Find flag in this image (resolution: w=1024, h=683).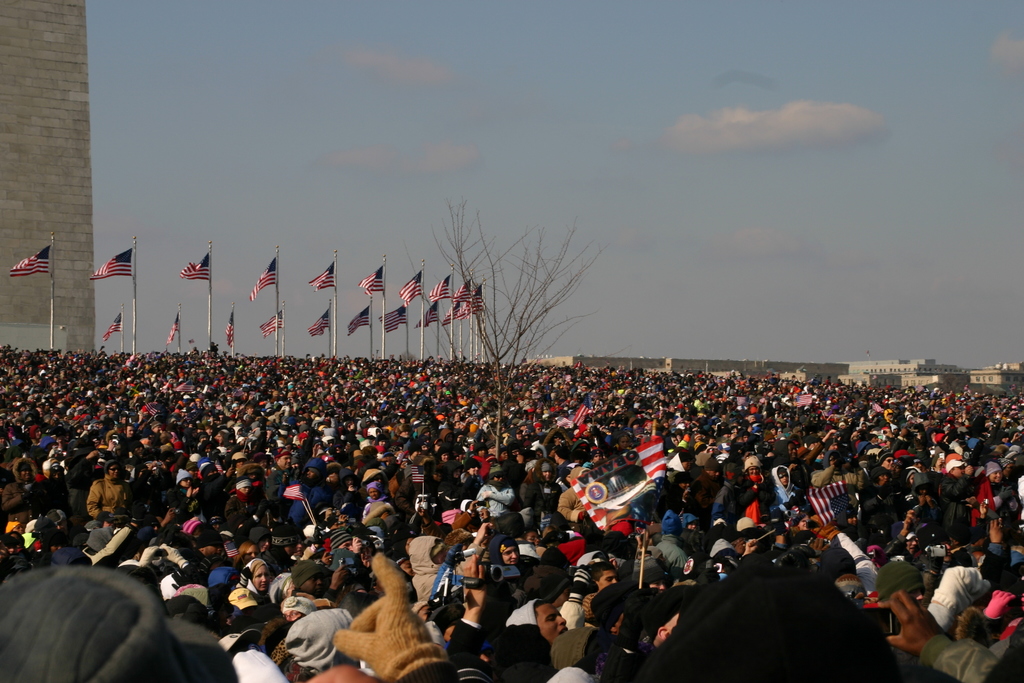
93, 242, 138, 283.
